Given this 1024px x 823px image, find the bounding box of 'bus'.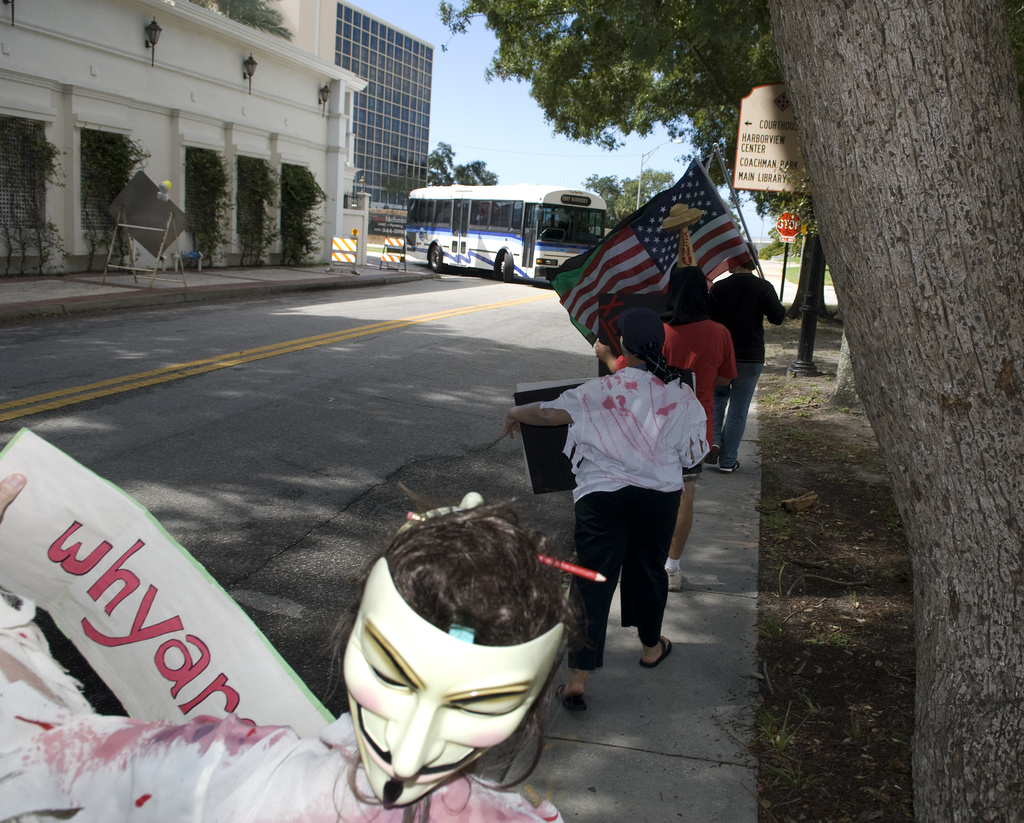
408,184,606,281.
